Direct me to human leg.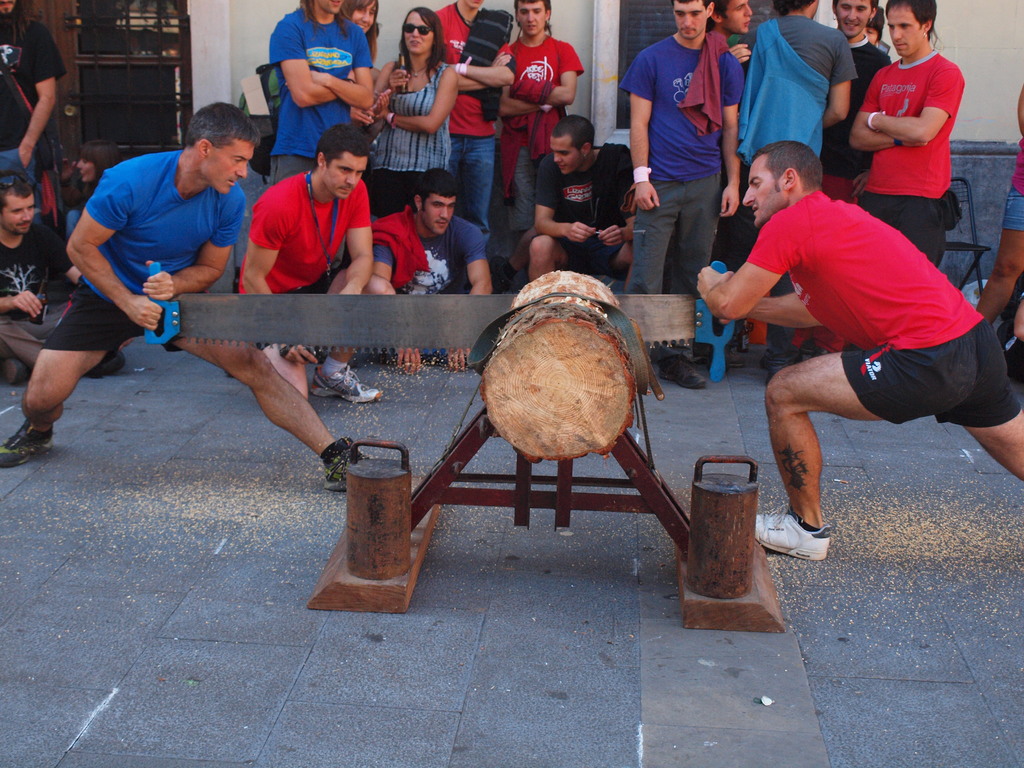
Direction: 583, 227, 630, 274.
